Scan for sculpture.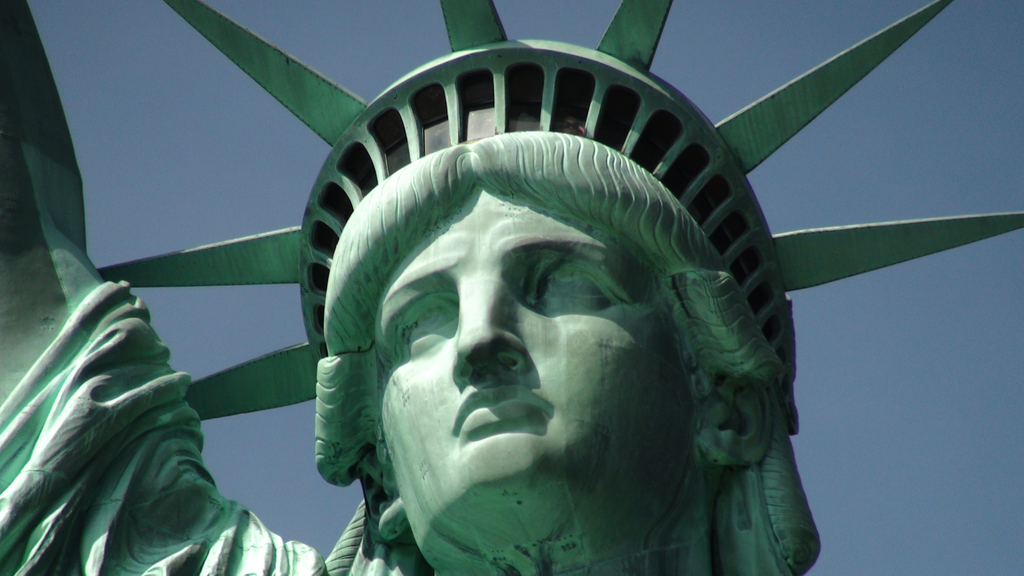
Scan result: {"x1": 0, "y1": 0, "x2": 1023, "y2": 575}.
